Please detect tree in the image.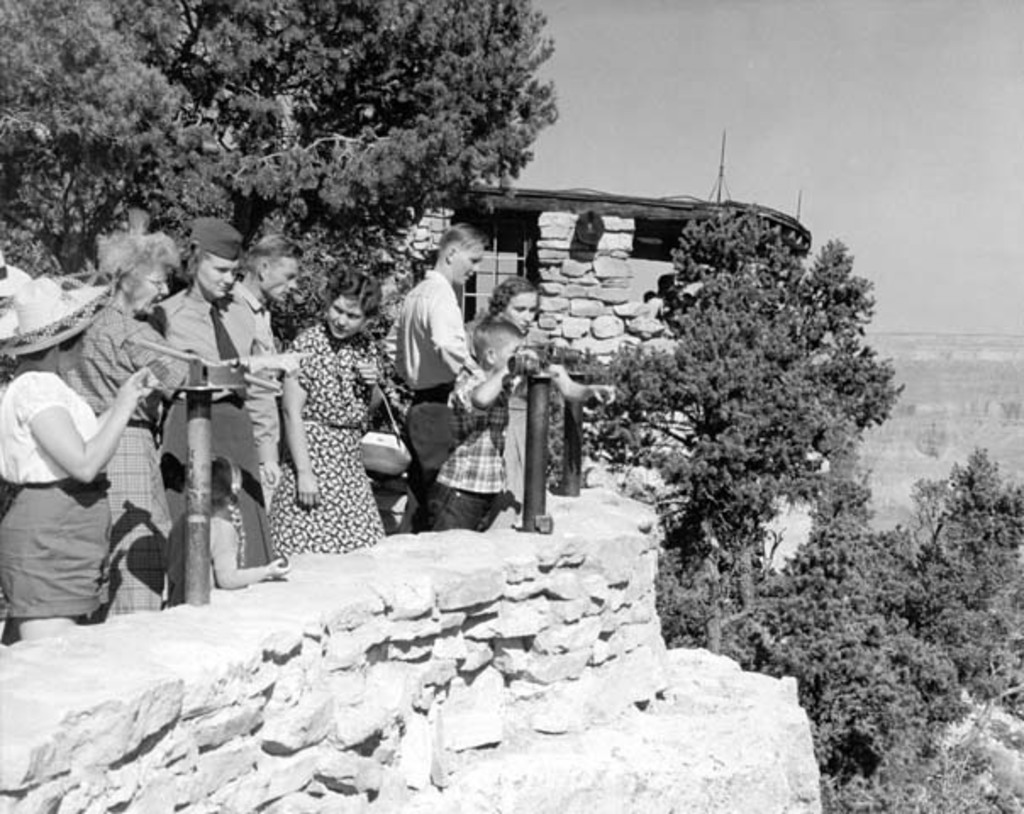
region(721, 441, 1022, 812).
